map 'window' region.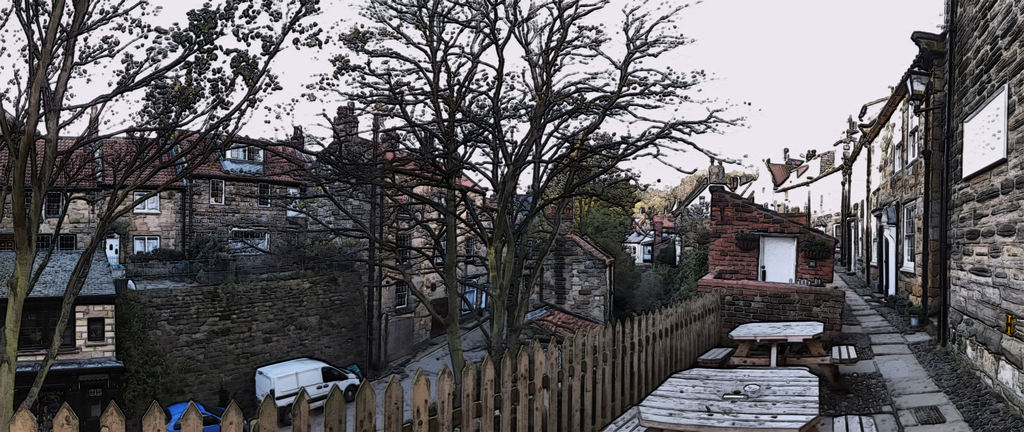
Mapped to box=[398, 238, 412, 264].
